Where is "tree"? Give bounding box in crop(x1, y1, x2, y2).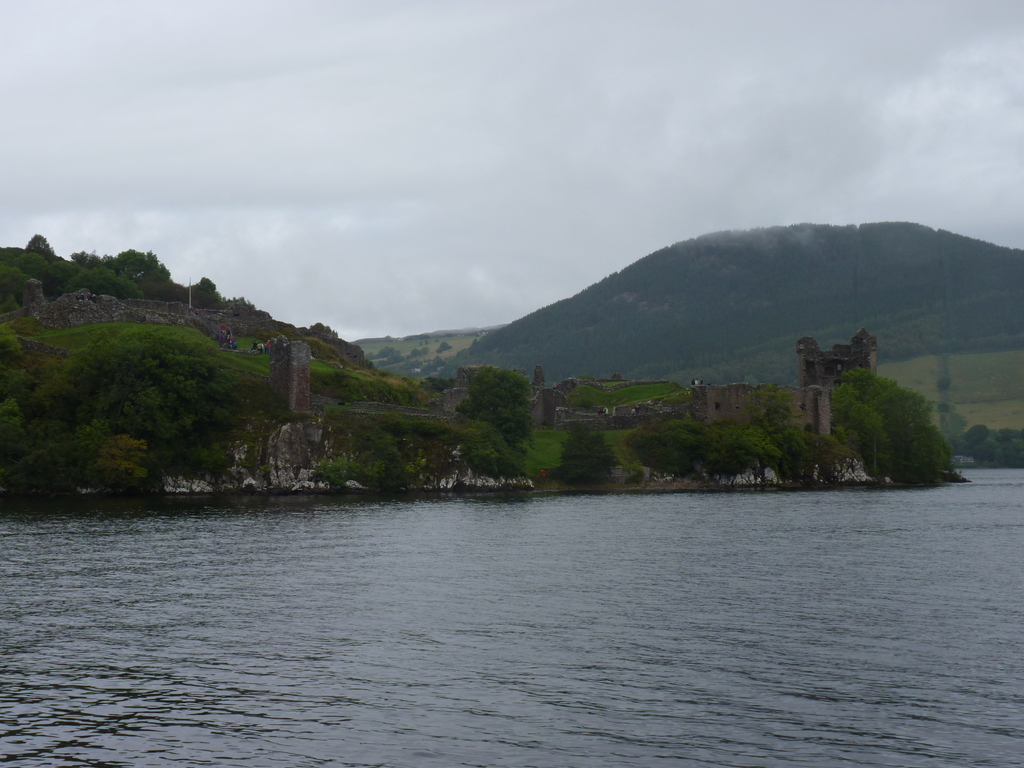
crop(374, 352, 408, 369).
